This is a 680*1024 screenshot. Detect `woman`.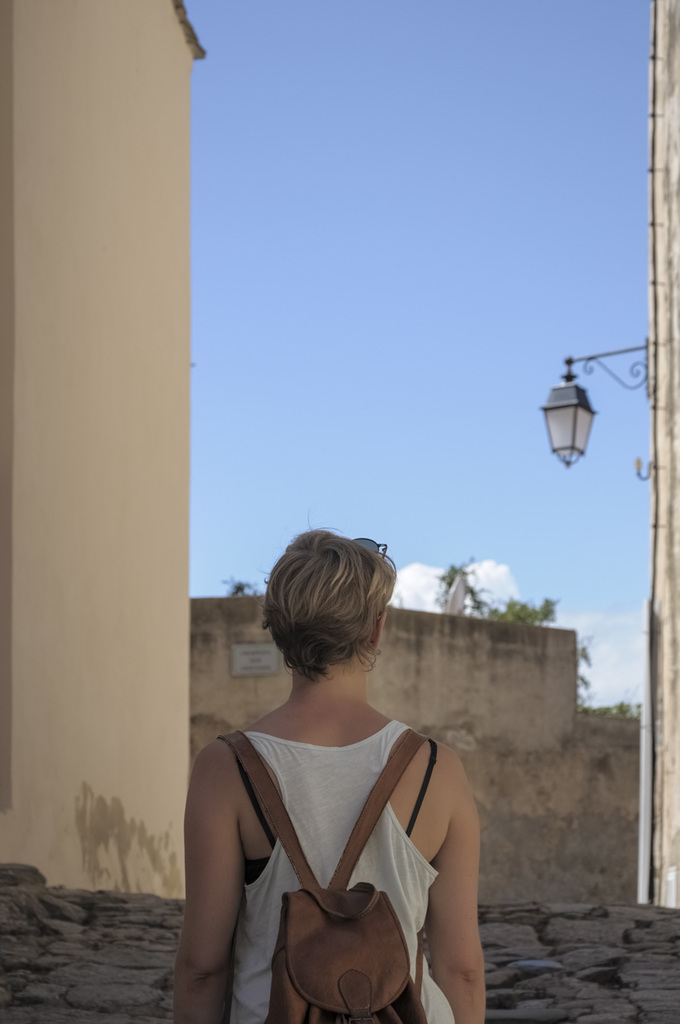
Rect(172, 512, 486, 1023).
